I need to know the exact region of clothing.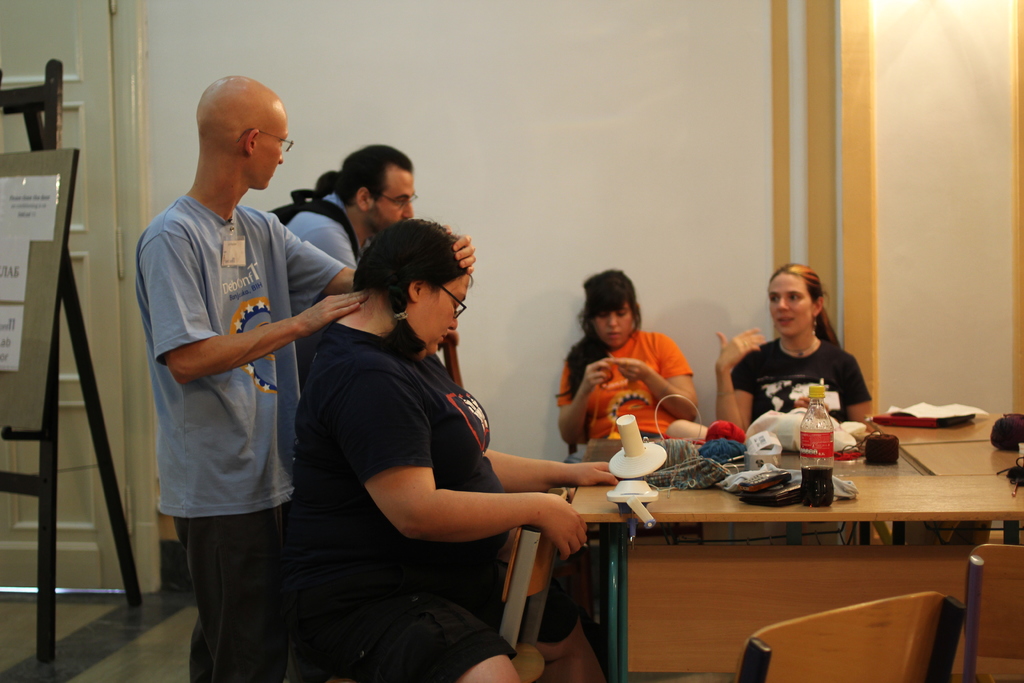
Region: region(134, 129, 329, 625).
